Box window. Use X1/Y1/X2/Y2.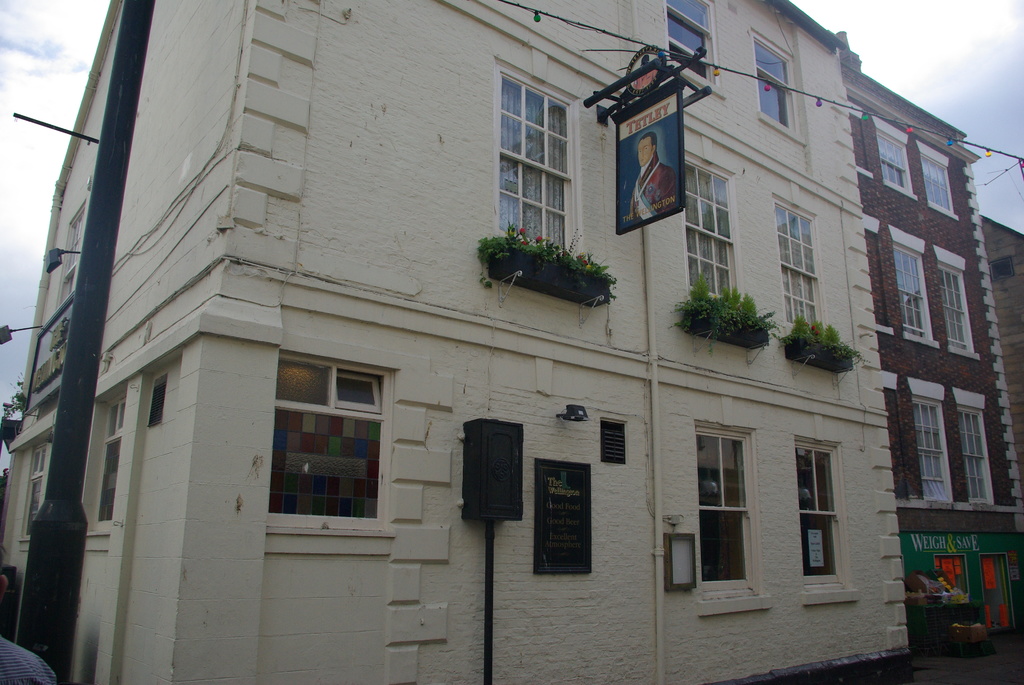
662/0/724/90.
